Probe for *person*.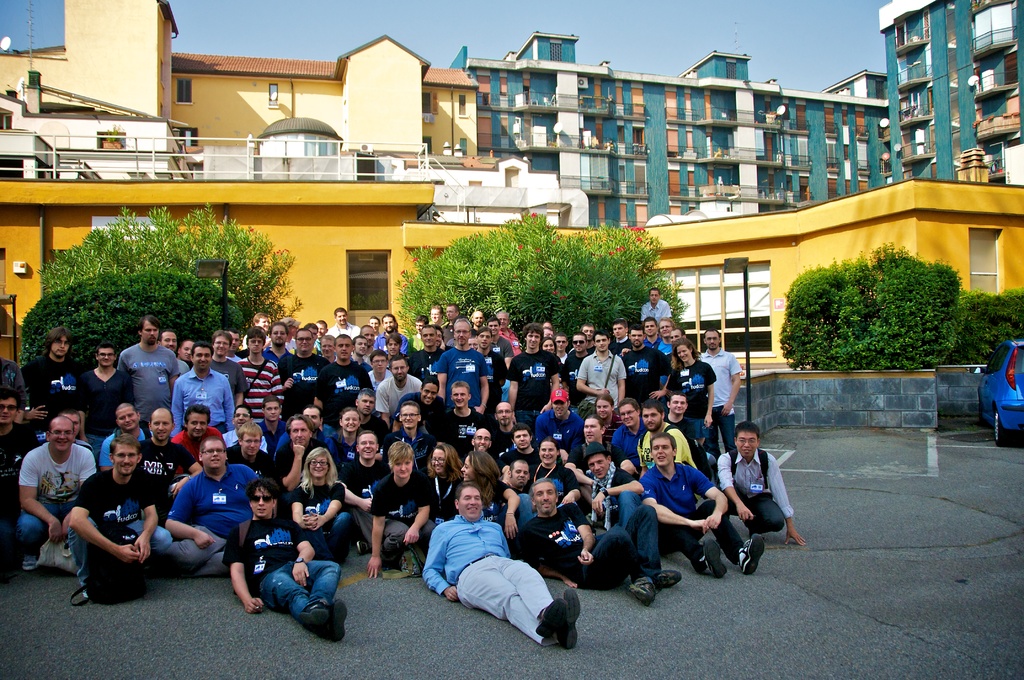
Probe result: locate(436, 318, 490, 415).
